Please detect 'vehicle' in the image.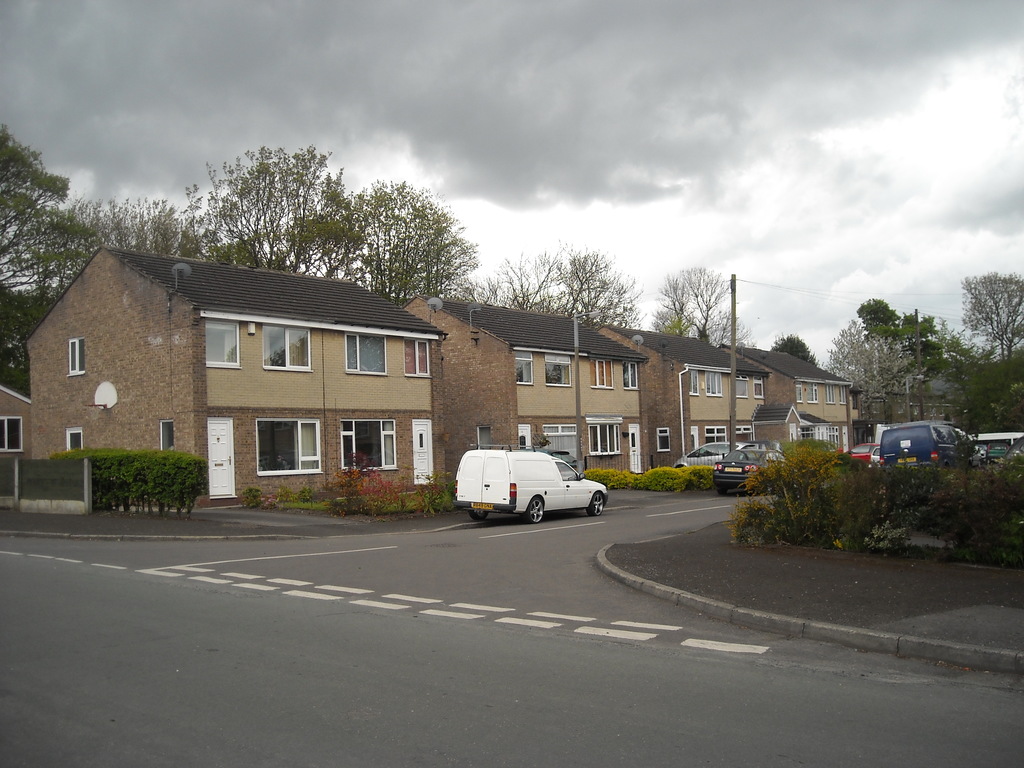
bbox=[998, 429, 1023, 478].
